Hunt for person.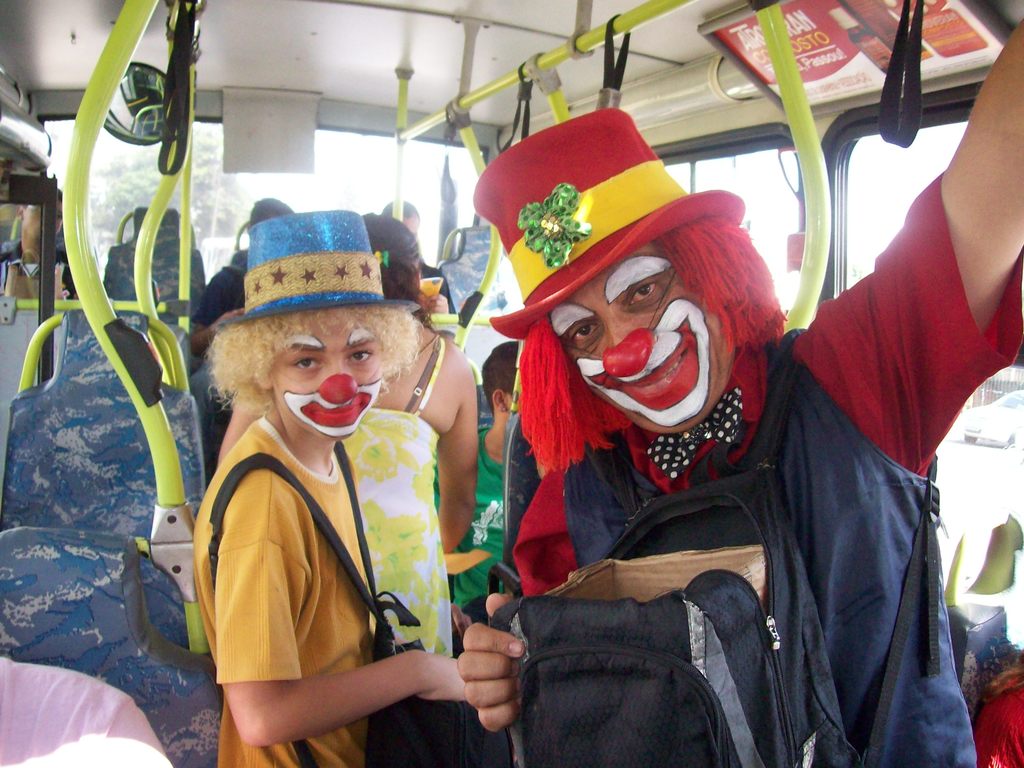
Hunted down at left=429, top=340, right=521, bottom=626.
